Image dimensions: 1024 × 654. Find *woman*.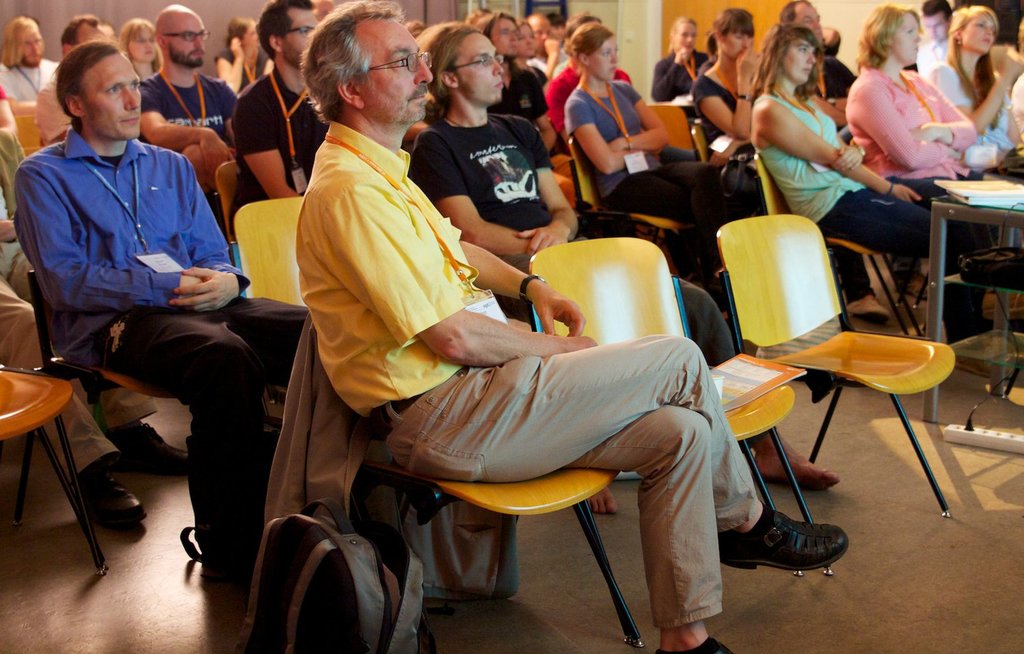
<region>560, 19, 747, 246</region>.
